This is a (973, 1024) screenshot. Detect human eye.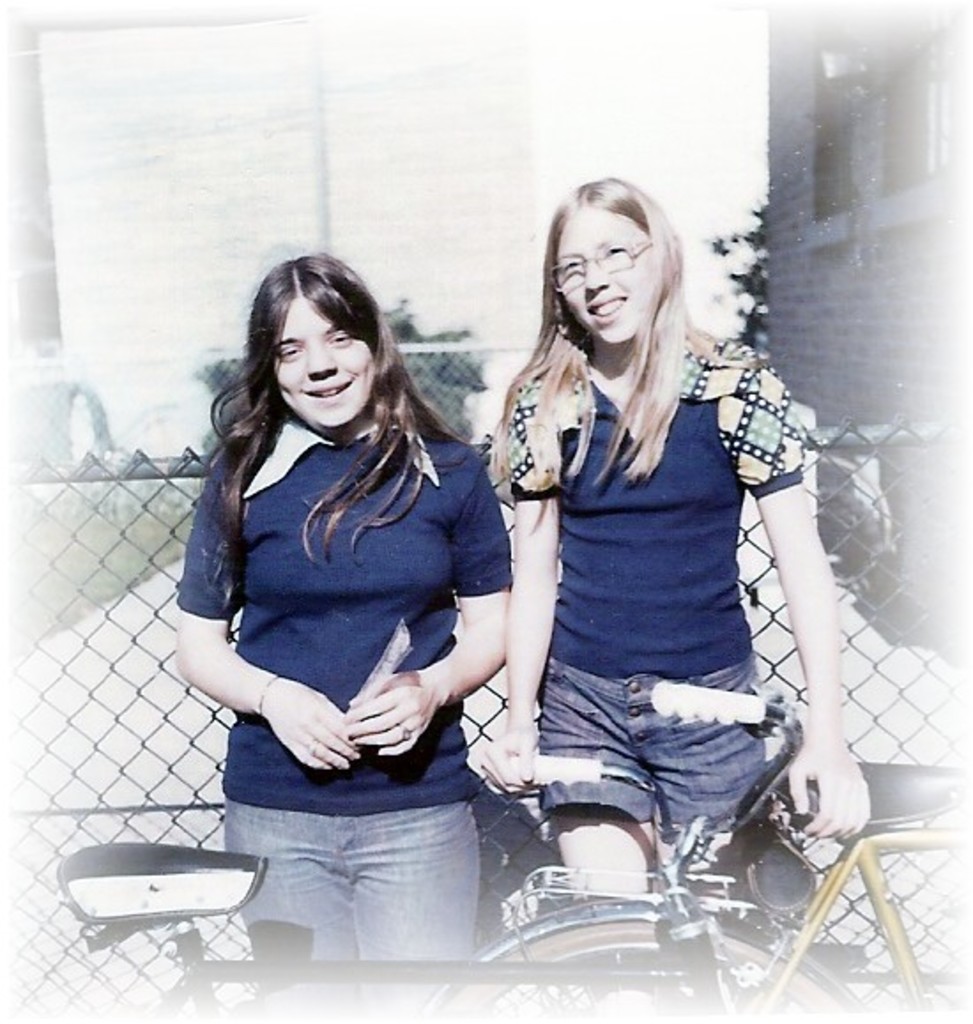
select_region(591, 235, 628, 262).
